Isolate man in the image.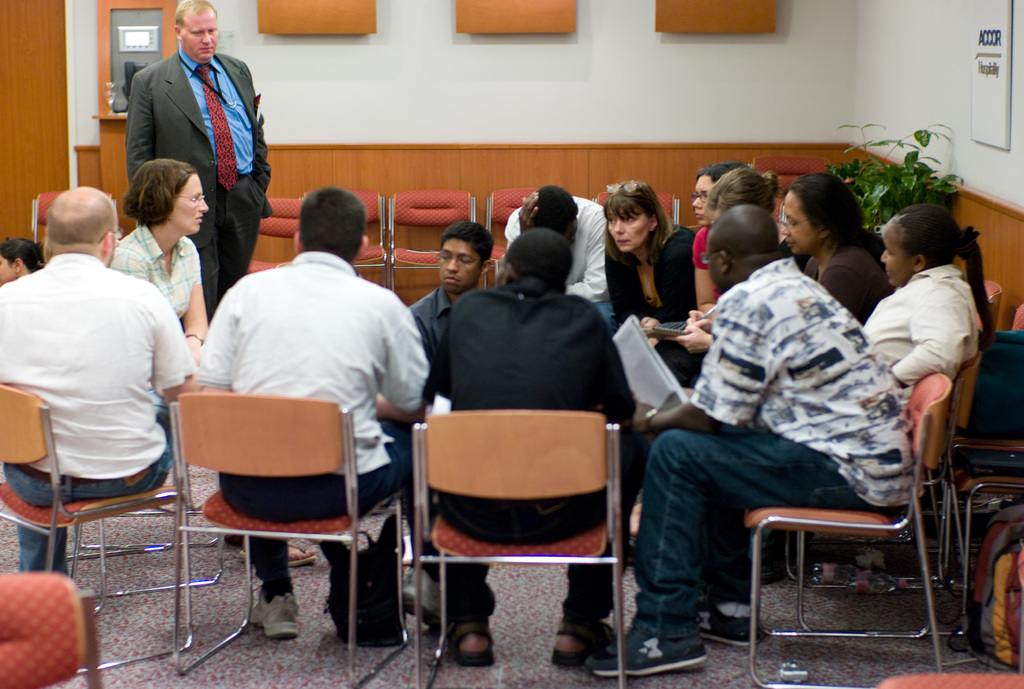
Isolated region: x1=190 y1=179 x2=431 y2=649.
